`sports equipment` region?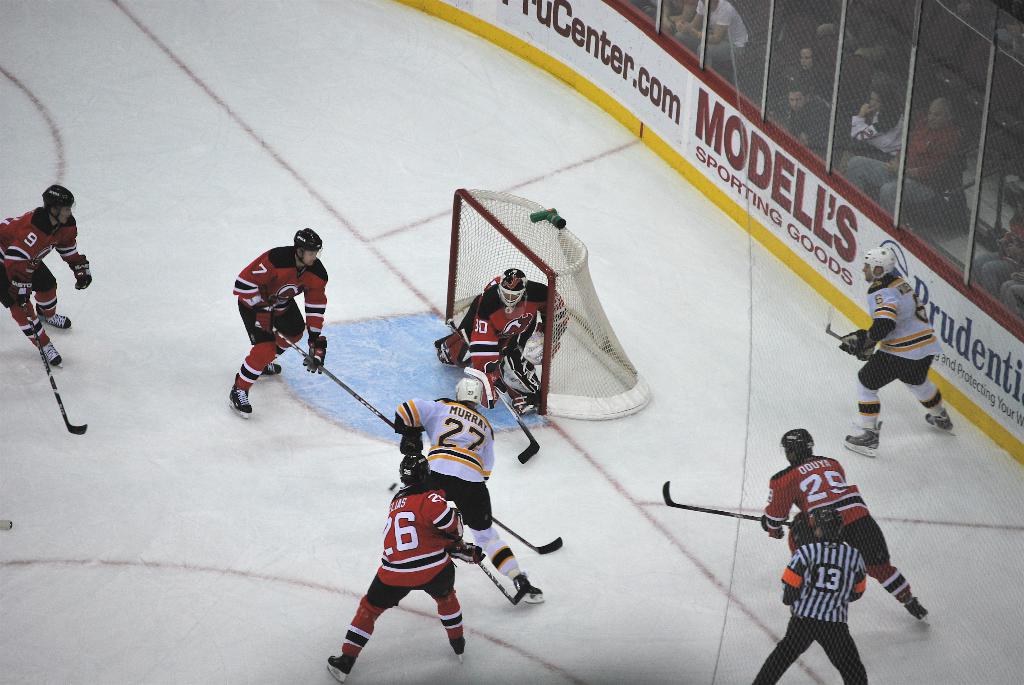
{"left": 25, "top": 303, "right": 86, "bottom": 432}
